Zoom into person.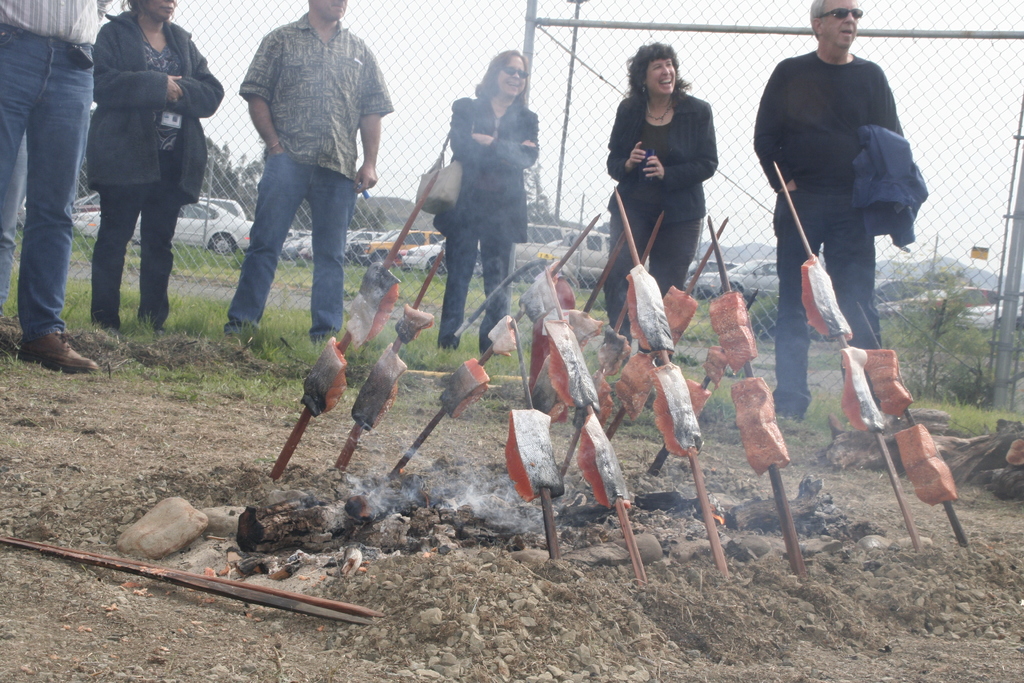
Zoom target: box=[432, 47, 540, 353].
